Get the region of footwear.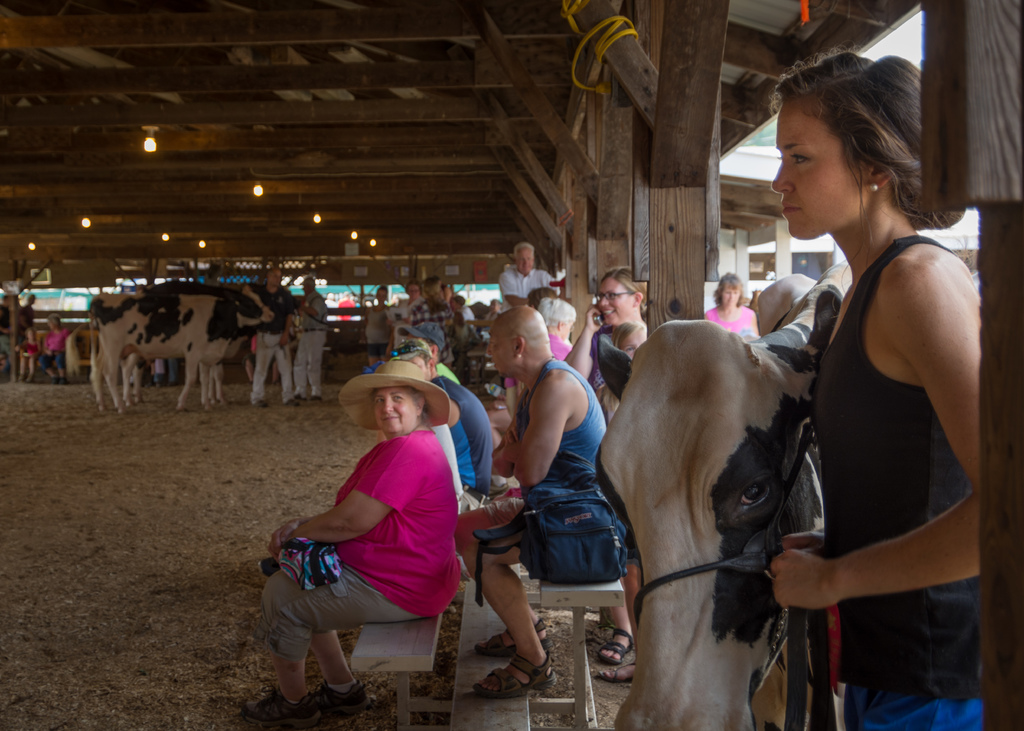
crop(241, 690, 321, 728).
